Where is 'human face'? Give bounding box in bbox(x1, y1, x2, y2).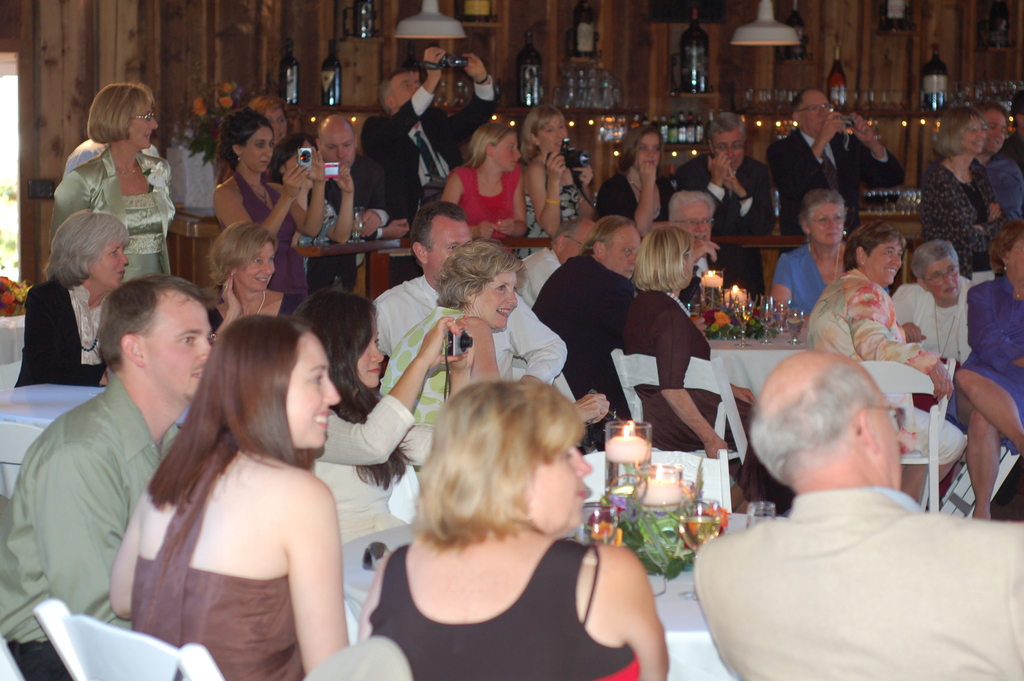
bbox(483, 267, 520, 329).
